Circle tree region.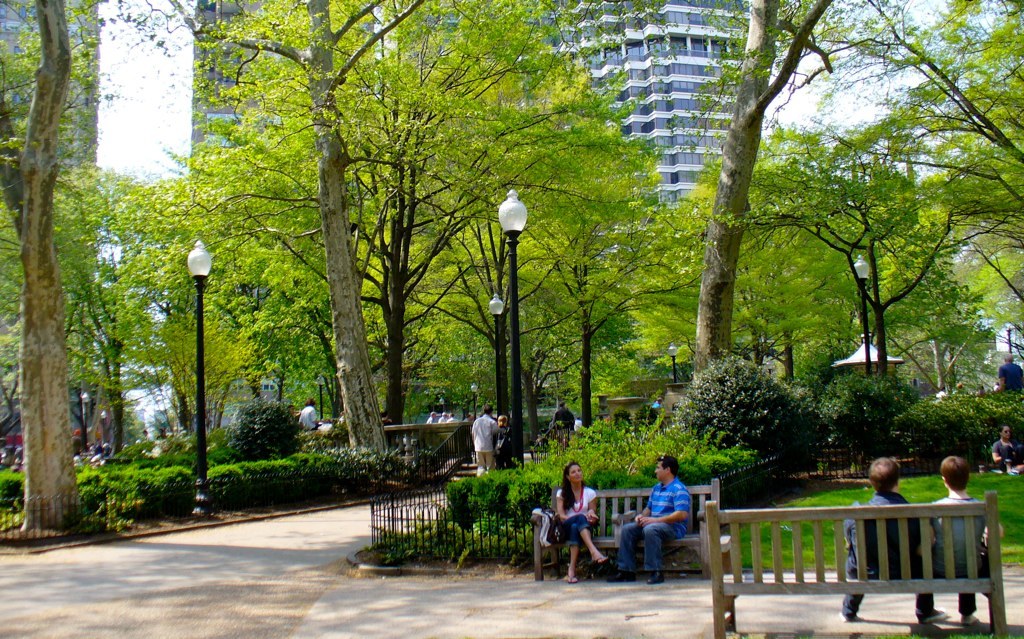
Region: left=726, top=132, right=967, bottom=377.
